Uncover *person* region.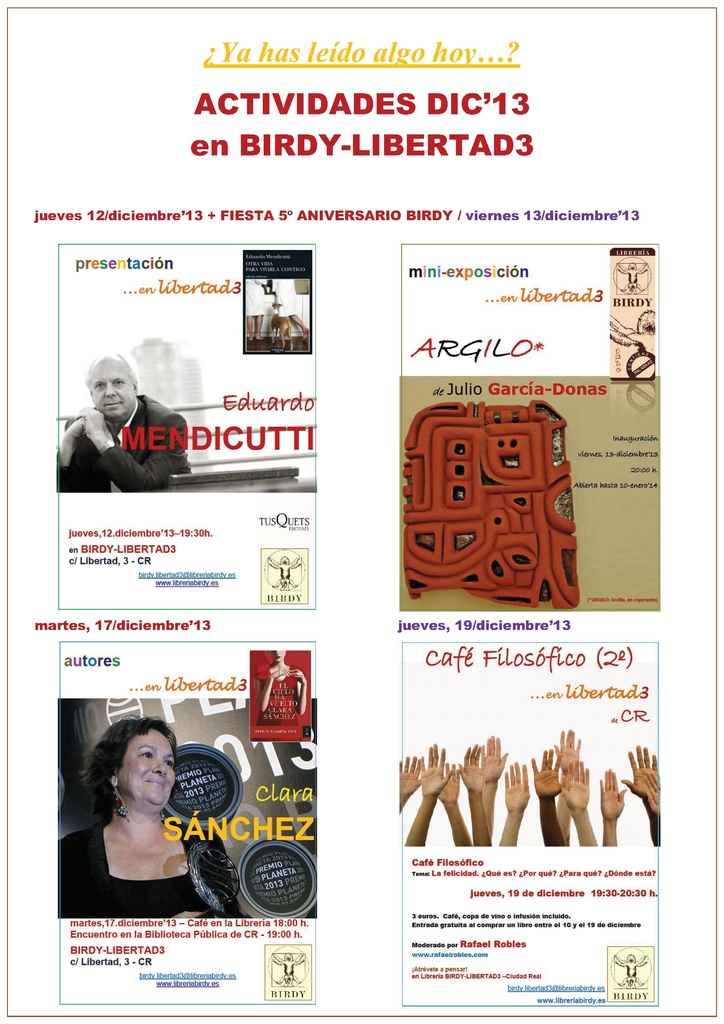
Uncovered: box=[66, 334, 193, 497].
